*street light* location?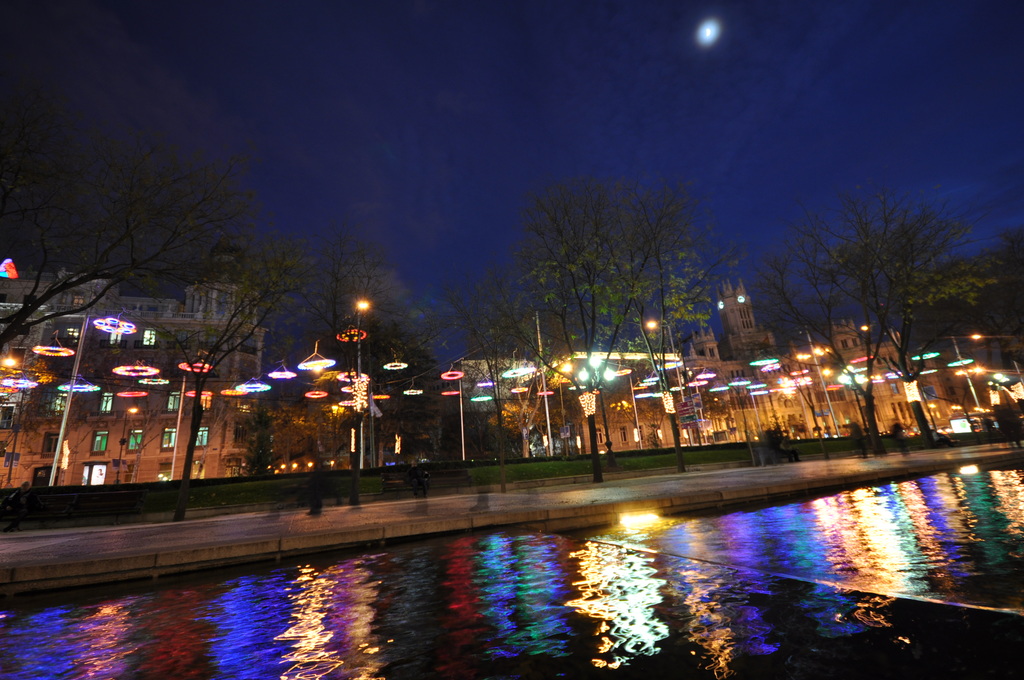
578/352/621/472
